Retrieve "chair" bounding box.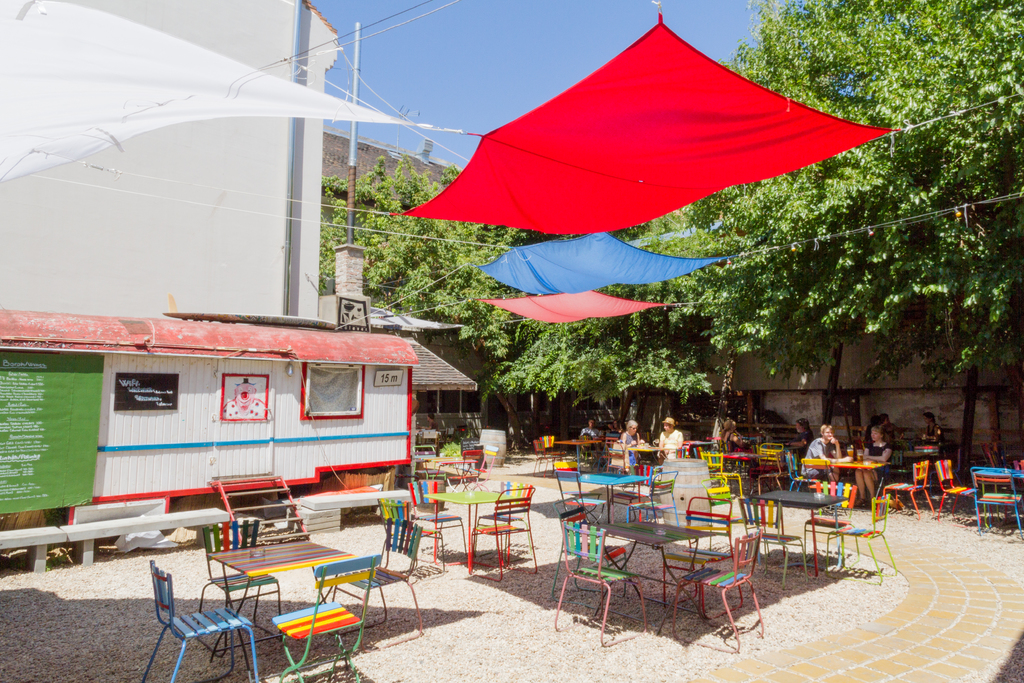
Bounding box: <region>535, 436, 565, 467</region>.
